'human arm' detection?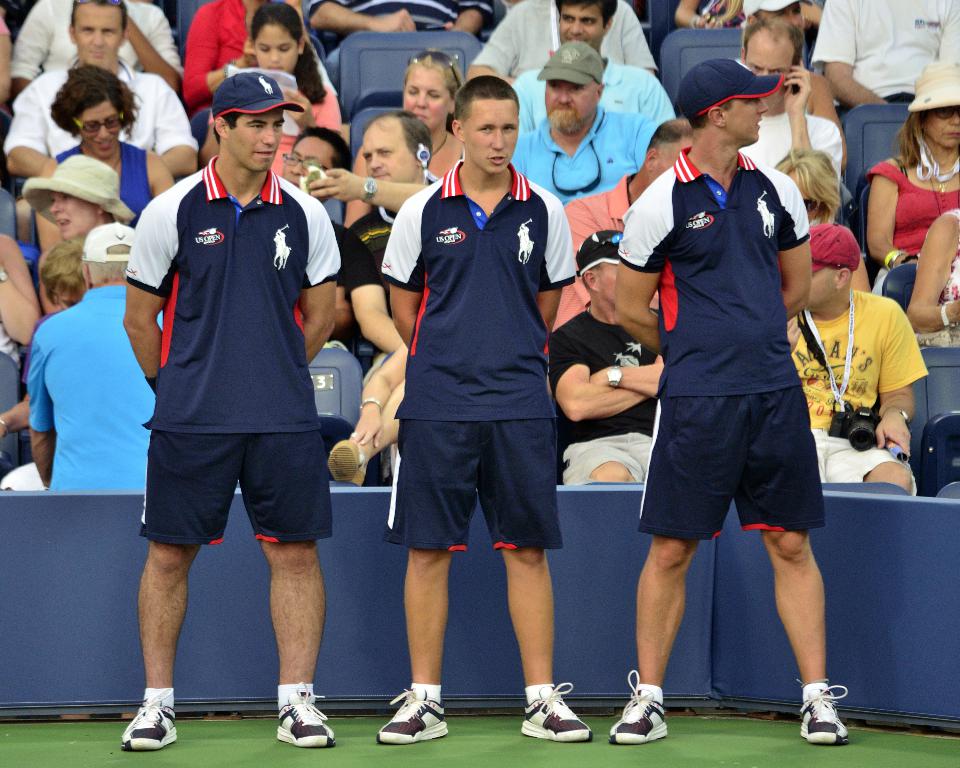
bbox=(119, 8, 188, 95)
